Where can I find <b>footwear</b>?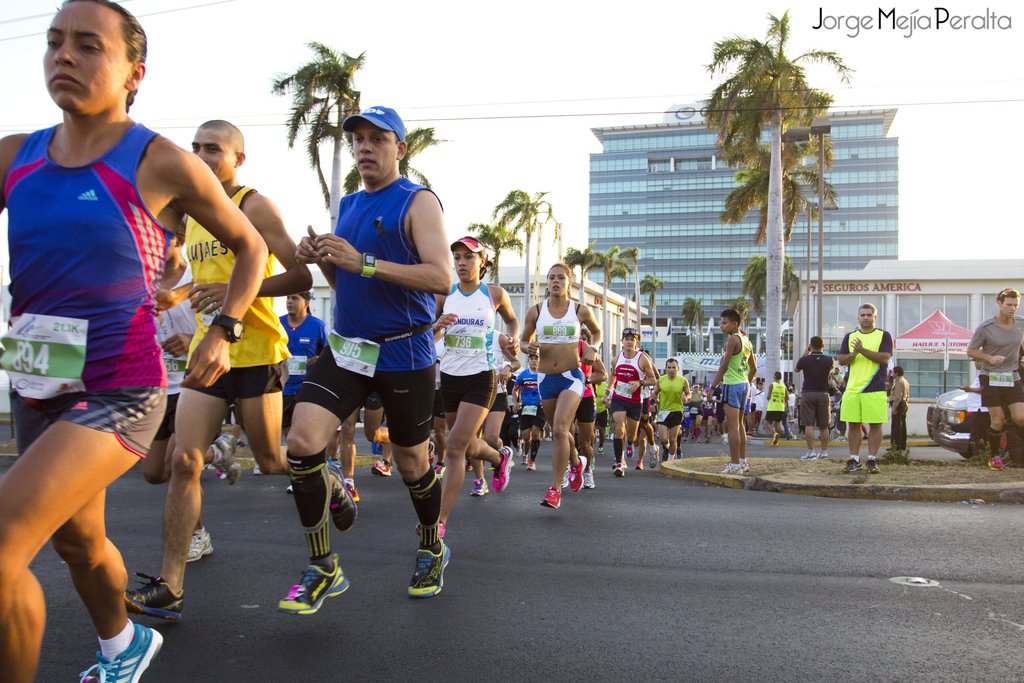
You can find it at detection(212, 434, 242, 491).
